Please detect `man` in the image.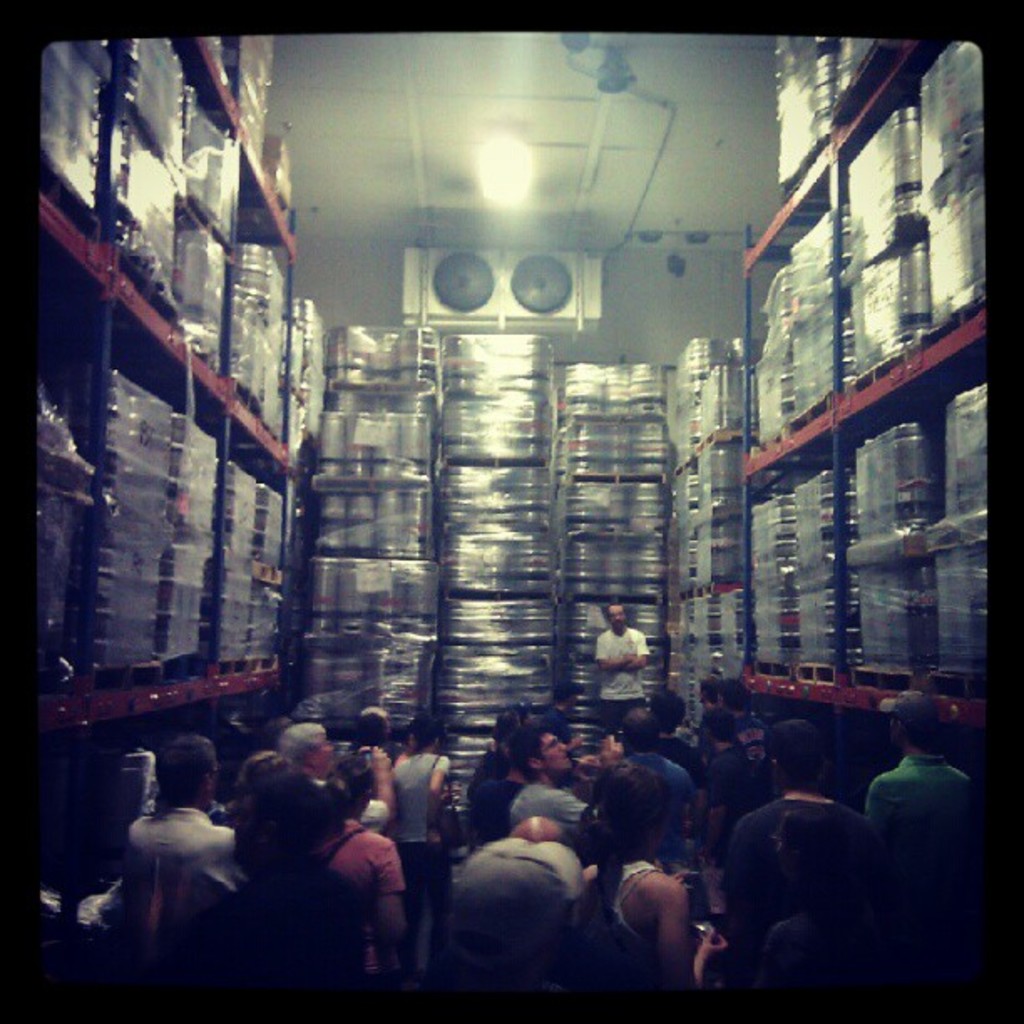
locate(885, 723, 996, 909).
